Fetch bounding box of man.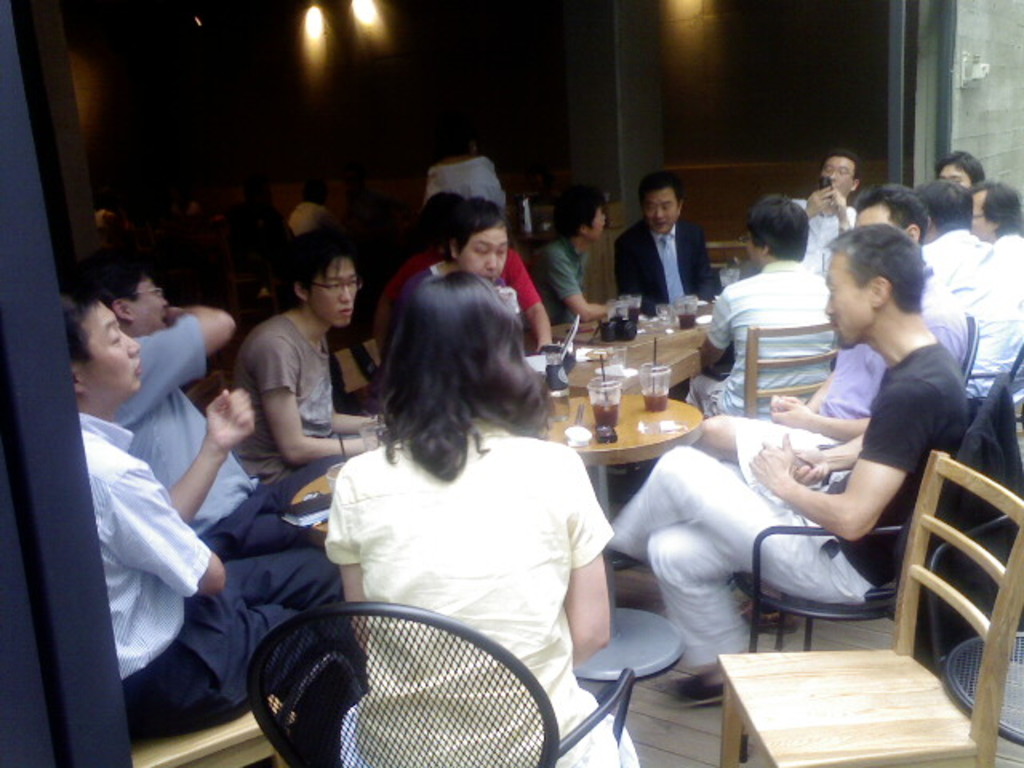
Bbox: 64, 285, 358, 741.
